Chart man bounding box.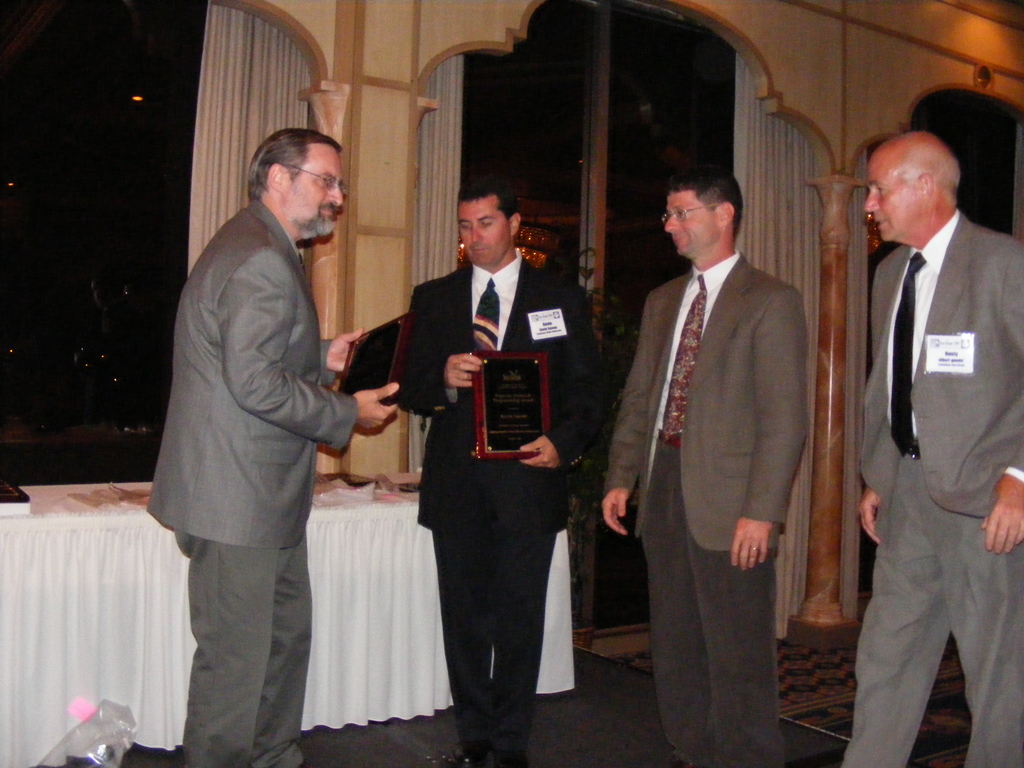
Charted: BBox(838, 131, 1023, 767).
